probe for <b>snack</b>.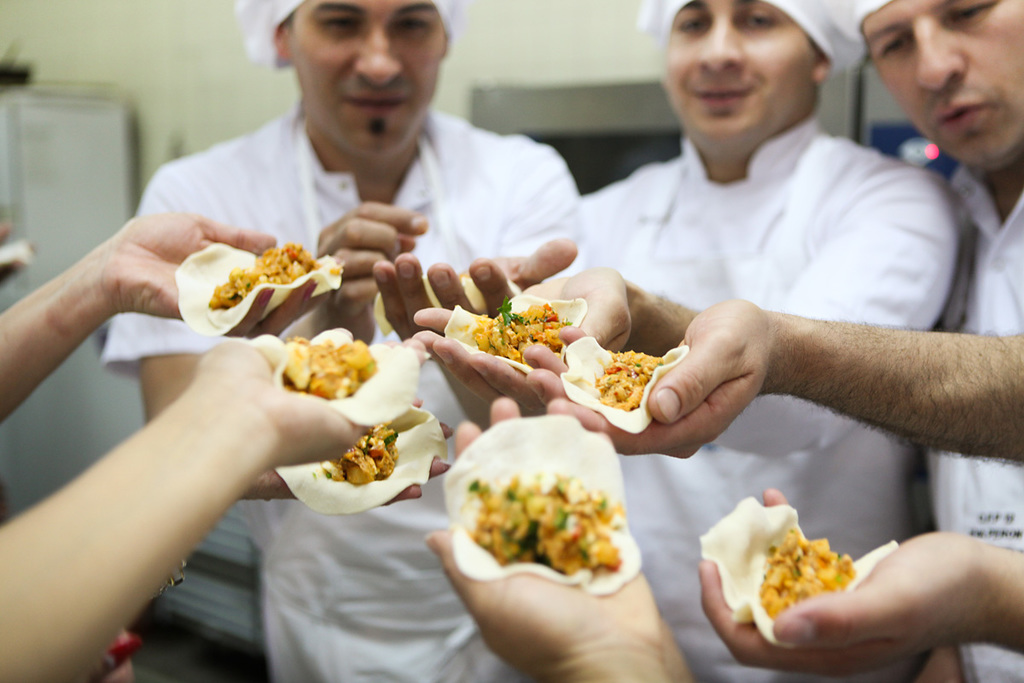
Probe result: pyautogui.locateOnScreen(176, 235, 345, 341).
